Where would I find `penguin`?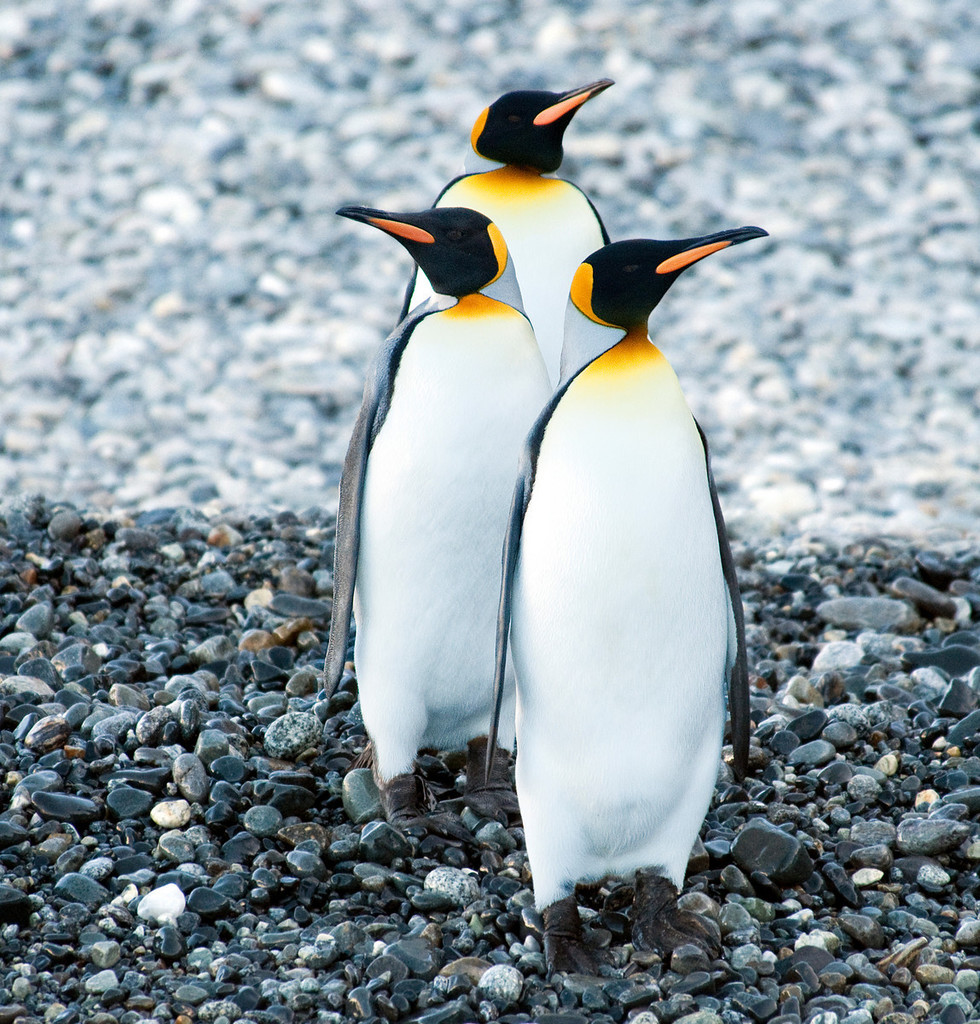
At pyautogui.locateOnScreen(397, 74, 617, 398).
